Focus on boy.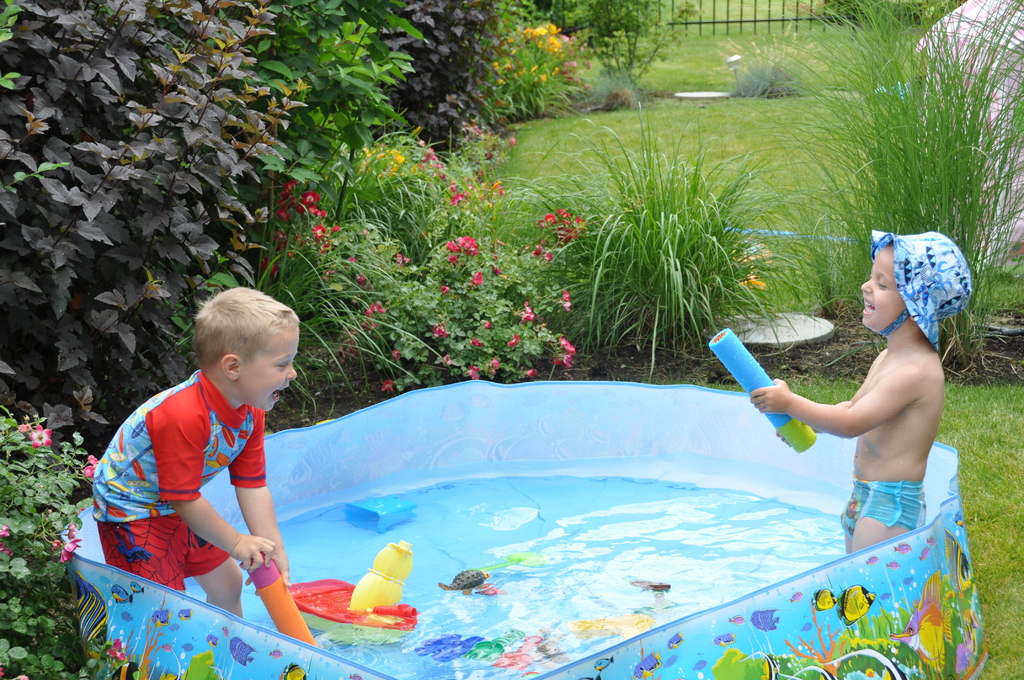
Focused at 78:288:344:625.
